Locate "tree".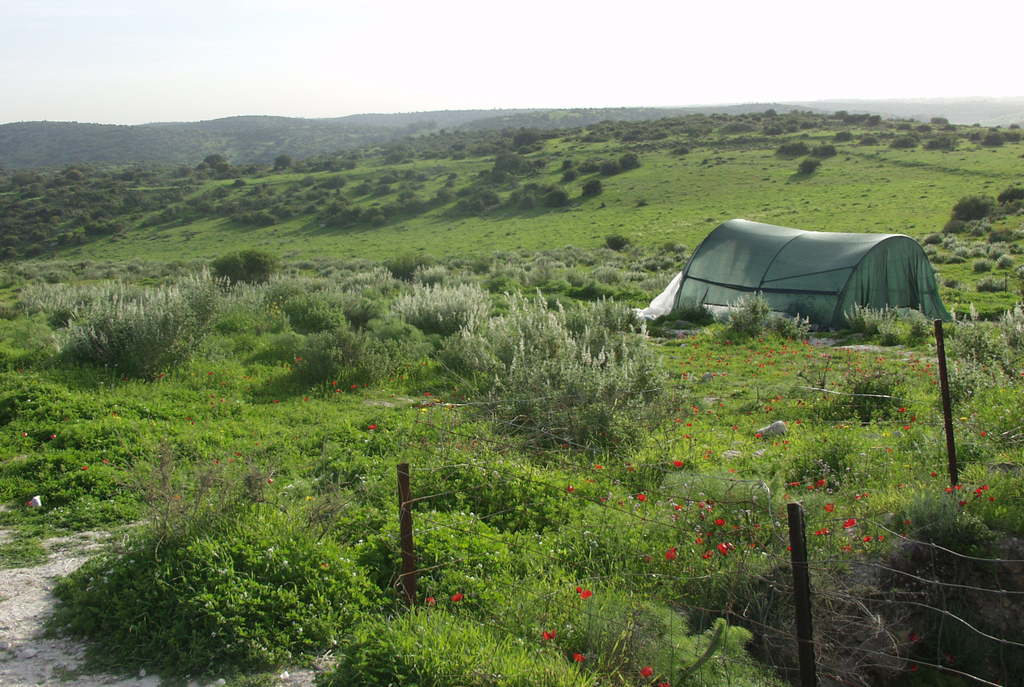
Bounding box: 950/192/990/222.
